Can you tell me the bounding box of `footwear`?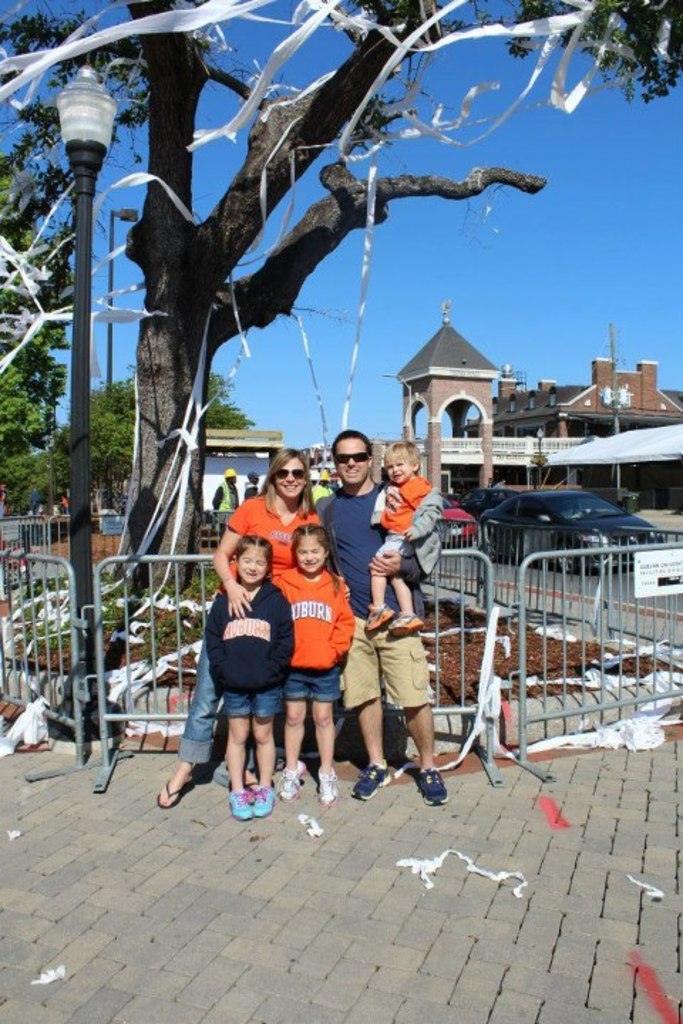
(left=154, top=784, right=195, bottom=808).
